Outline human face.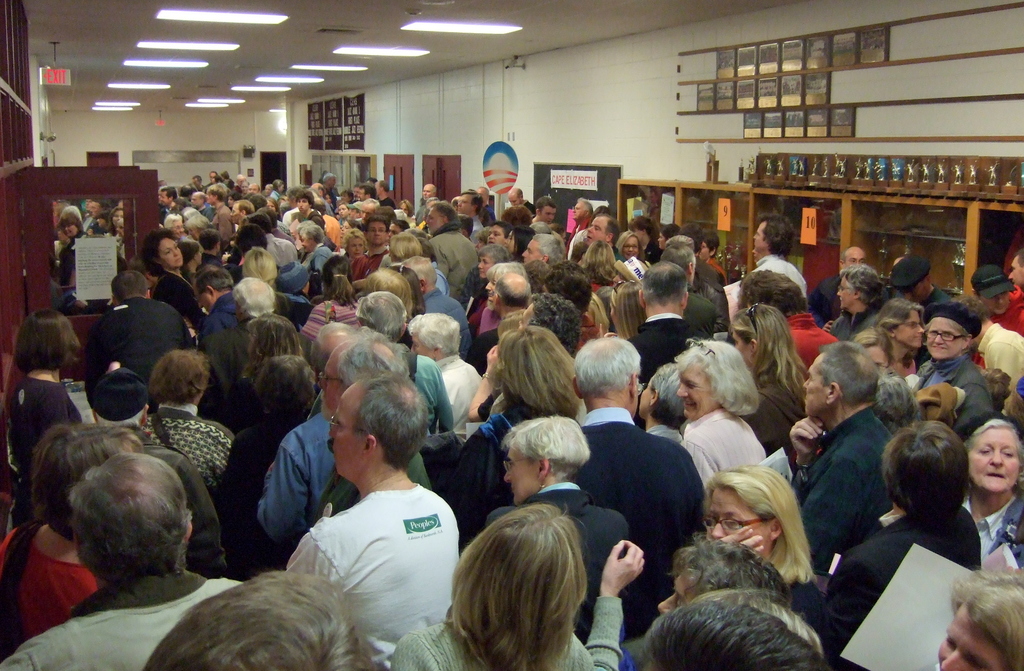
Outline: BBox(503, 449, 540, 507).
